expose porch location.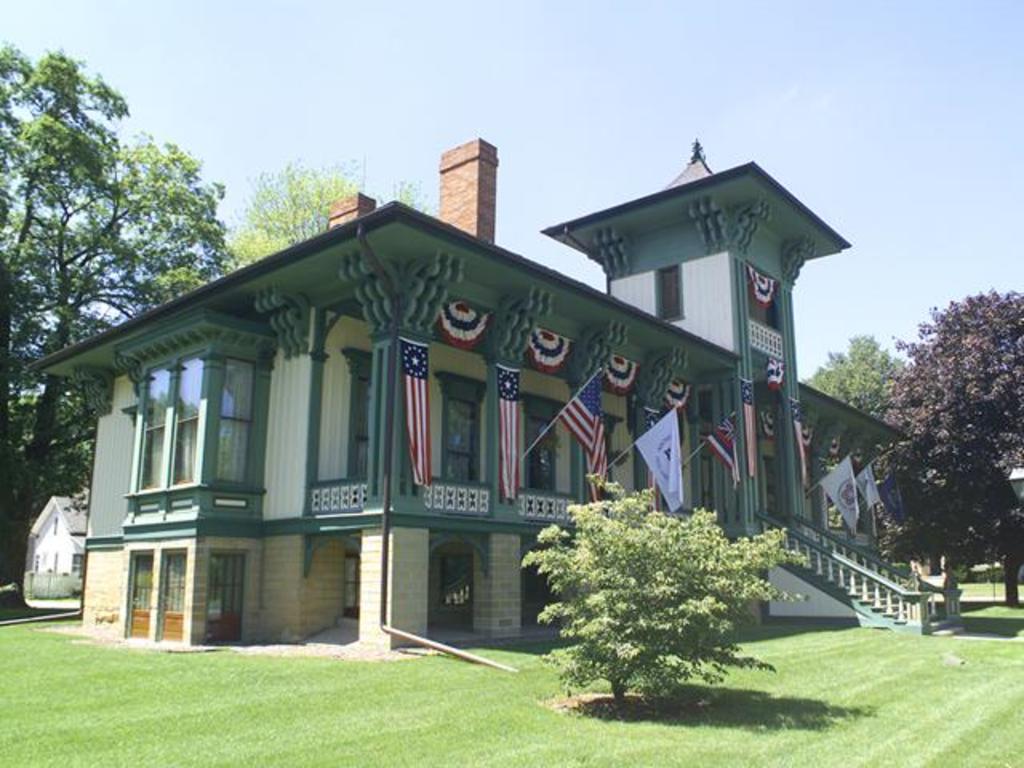
Exposed at [301,475,877,549].
